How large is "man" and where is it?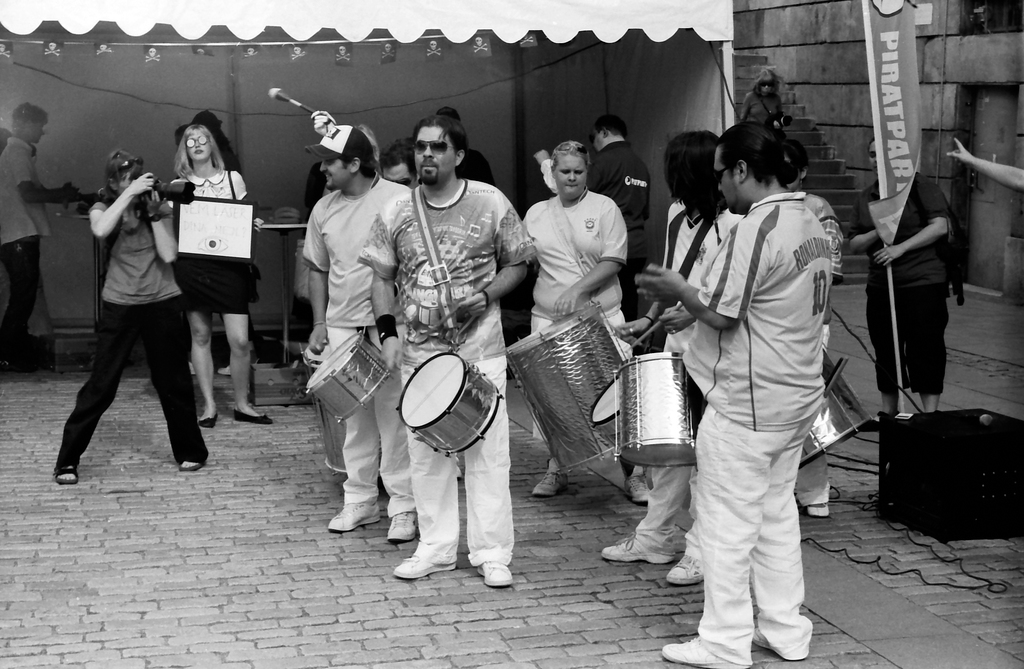
Bounding box: (585,115,656,319).
